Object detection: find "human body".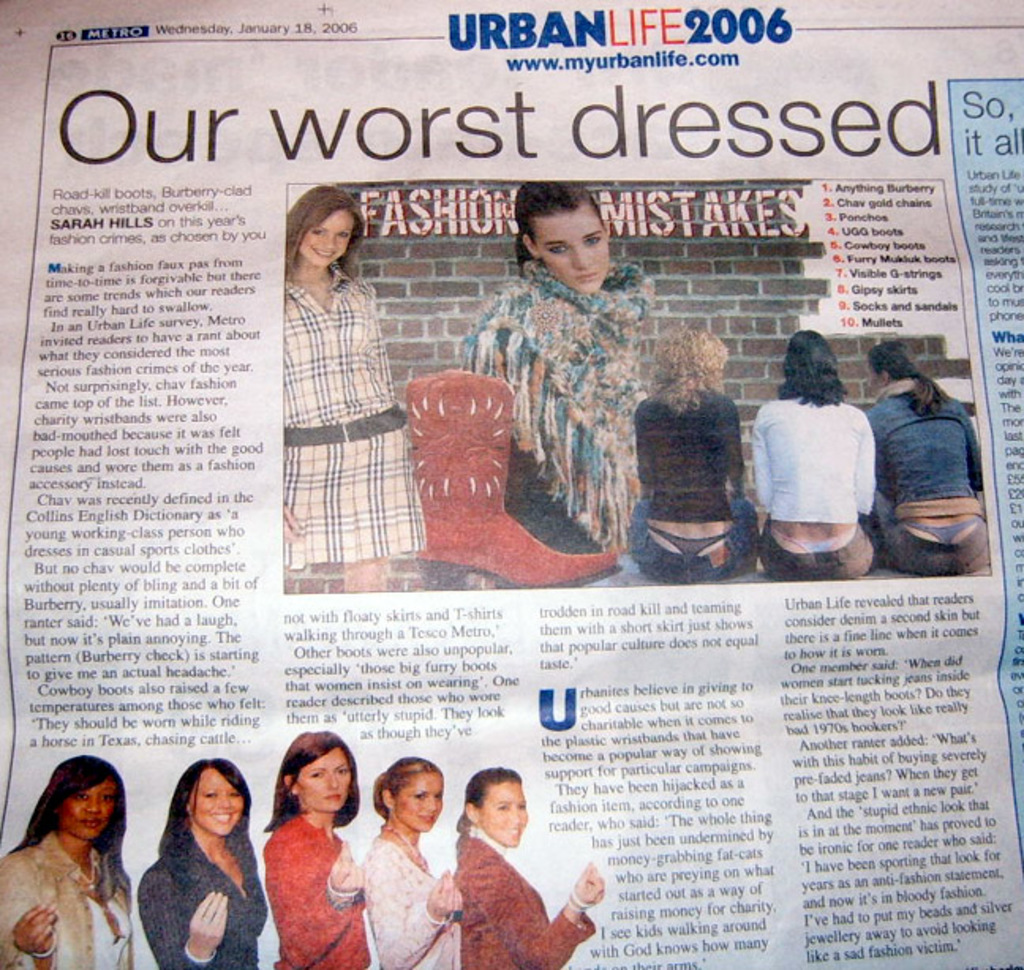
(left=356, top=752, right=466, bottom=968).
